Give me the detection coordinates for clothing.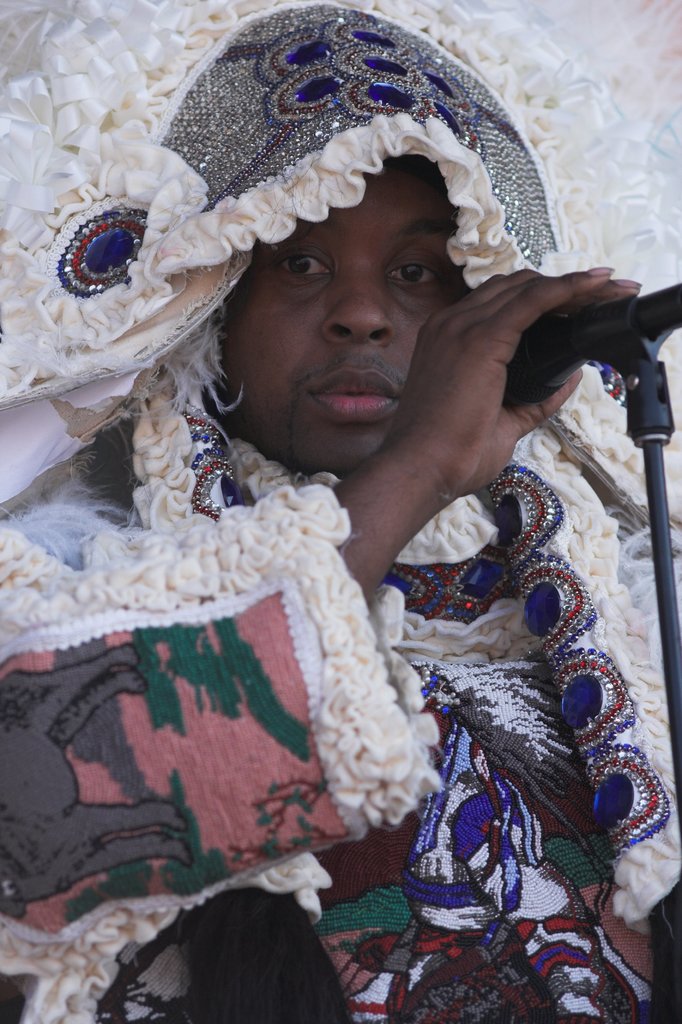
(left=0, top=0, right=681, bottom=1023).
